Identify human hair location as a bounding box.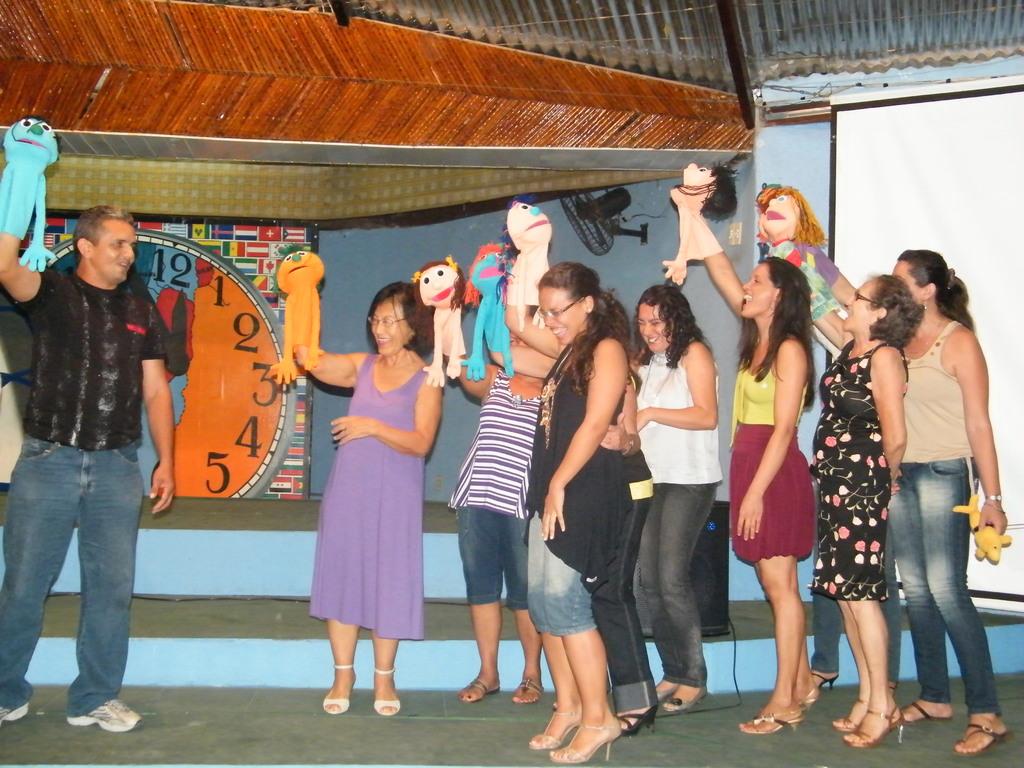
[x1=70, y1=202, x2=140, y2=261].
